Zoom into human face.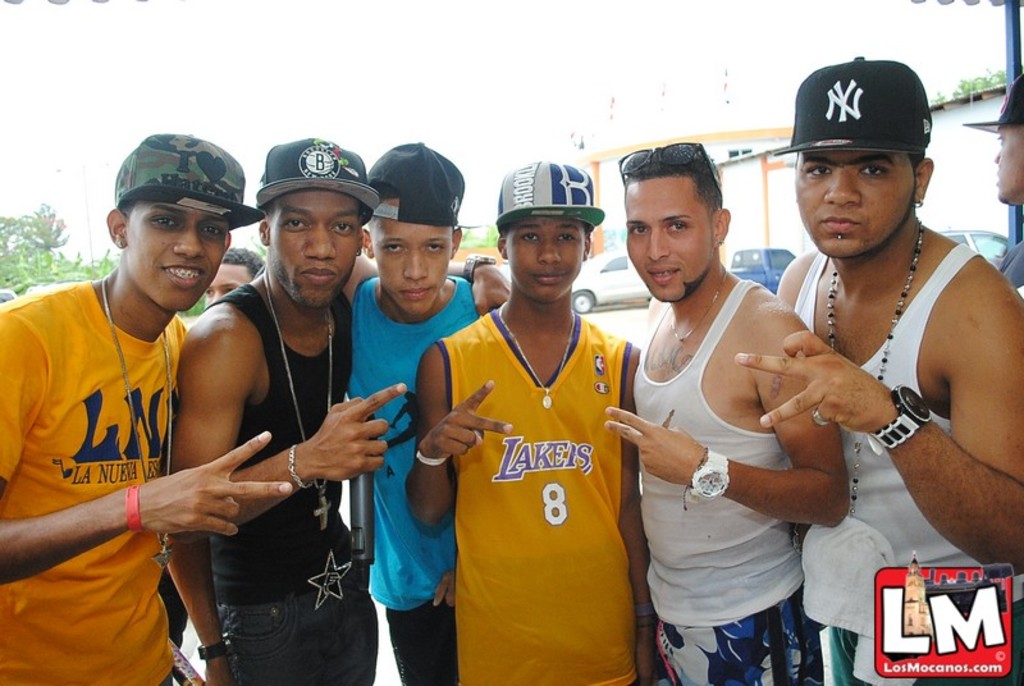
Zoom target: (left=202, top=260, right=253, bottom=307).
